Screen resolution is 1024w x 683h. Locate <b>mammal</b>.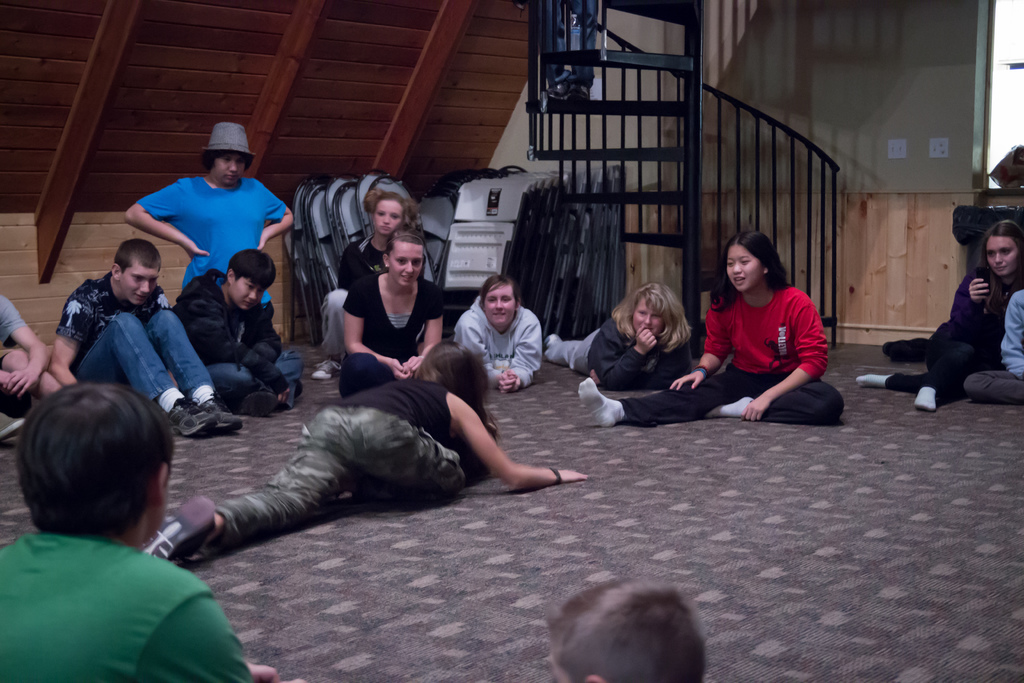
<box>456,273,554,393</box>.
